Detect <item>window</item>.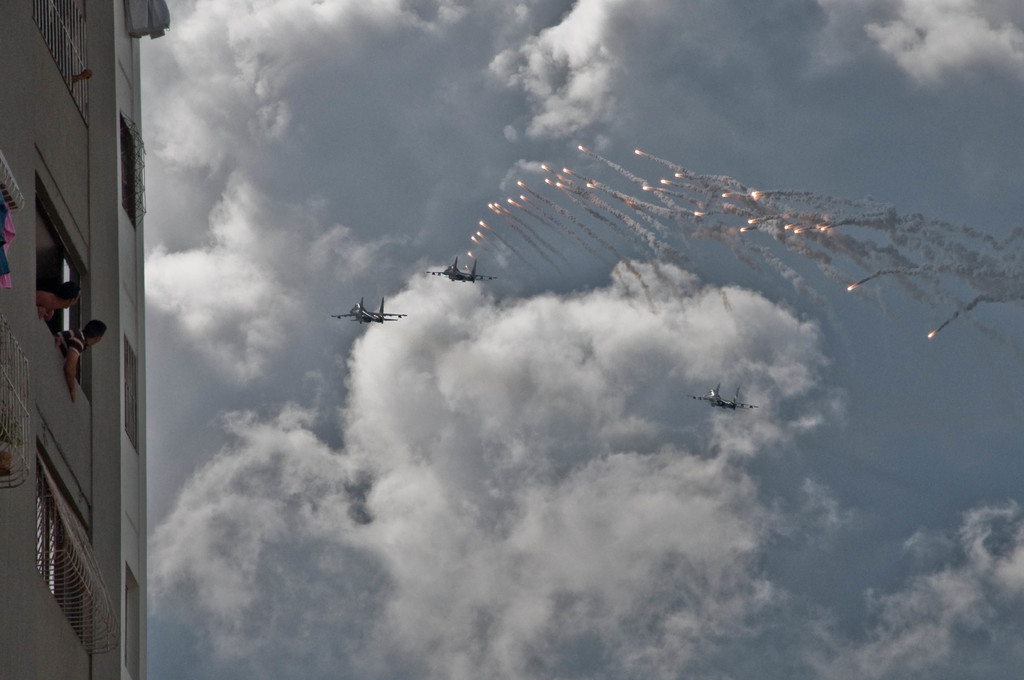
Detected at box(113, 116, 150, 230).
